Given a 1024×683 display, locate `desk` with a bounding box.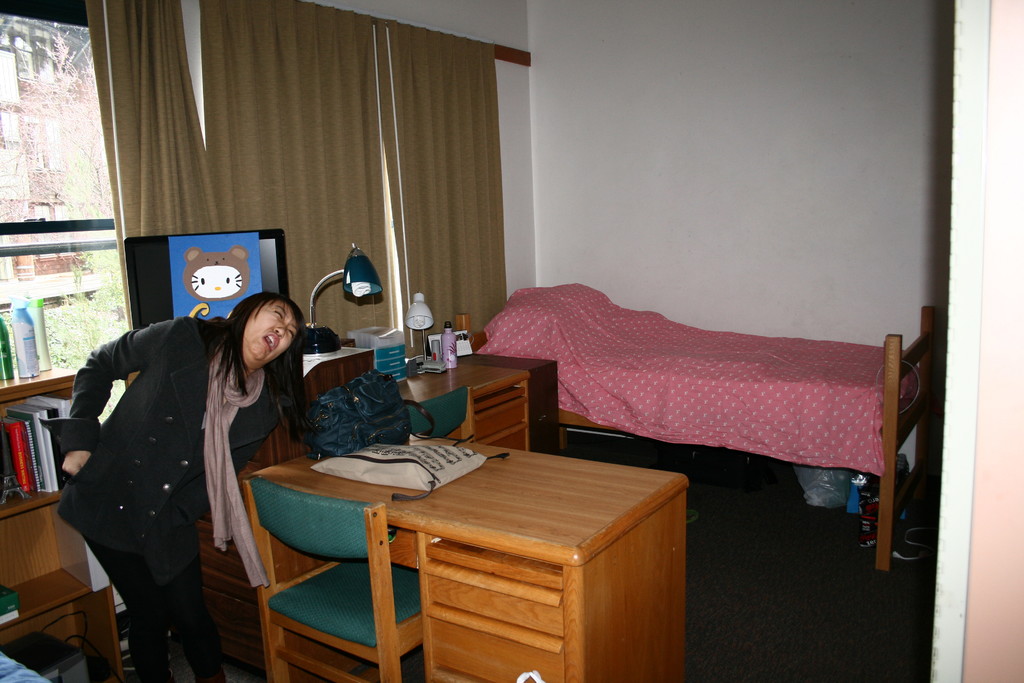
Located: Rect(235, 434, 687, 682).
